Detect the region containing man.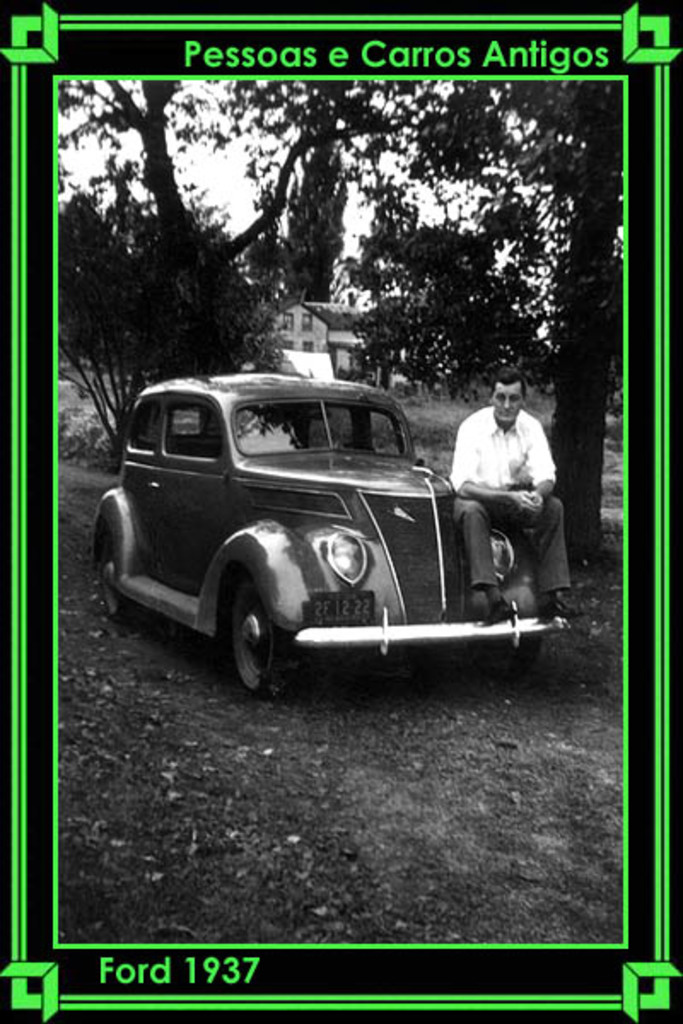
(x1=439, y1=381, x2=572, y2=608).
